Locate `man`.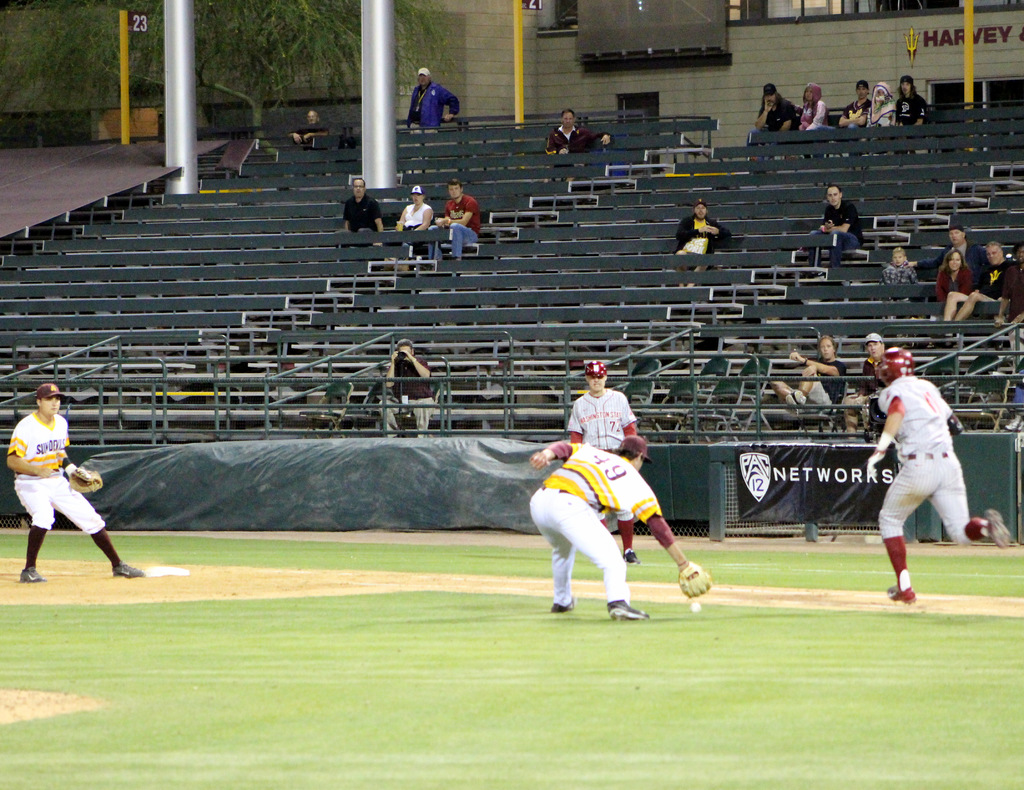
Bounding box: box=[970, 229, 1020, 308].
